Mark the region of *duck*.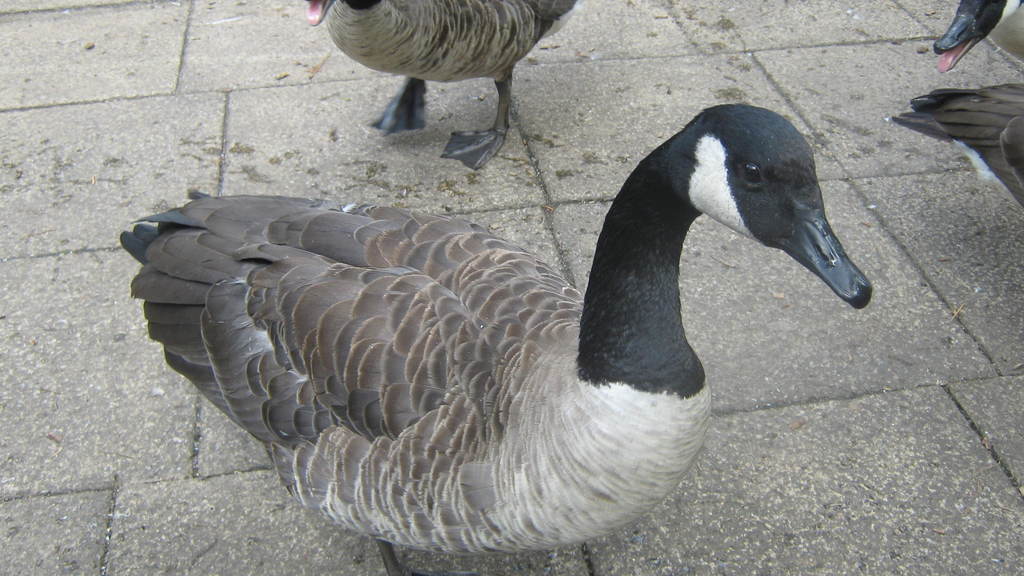
Region: locate(130, 107, 827, 571).
